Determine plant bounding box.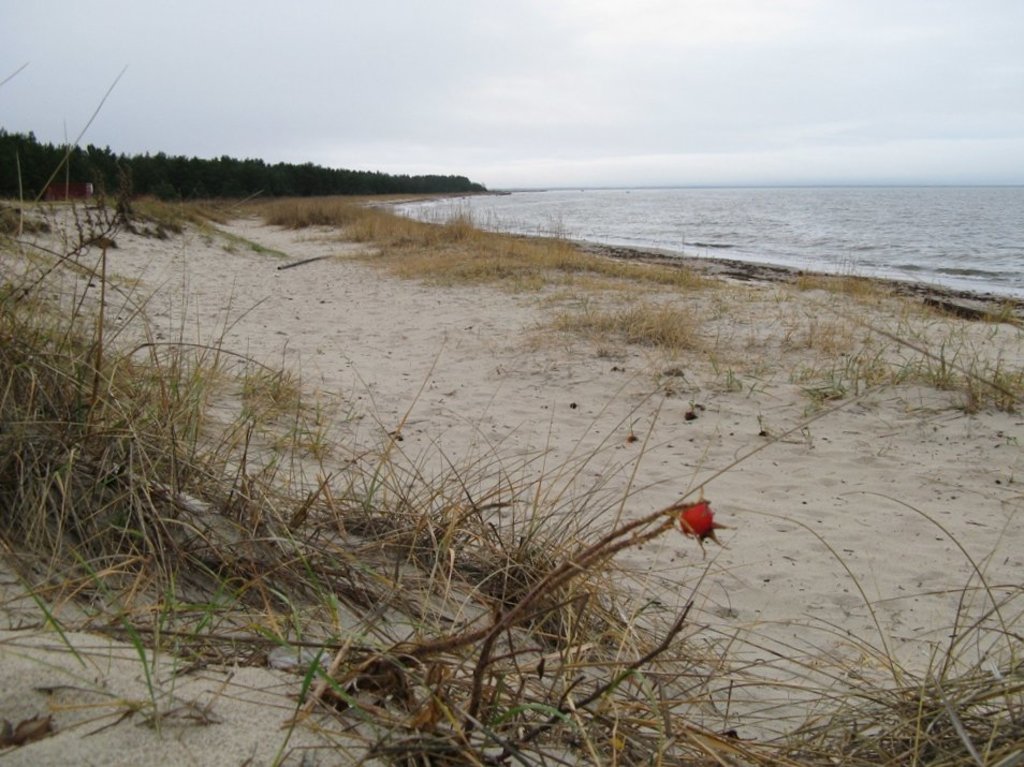
Determined: (0,69,1023,766).
